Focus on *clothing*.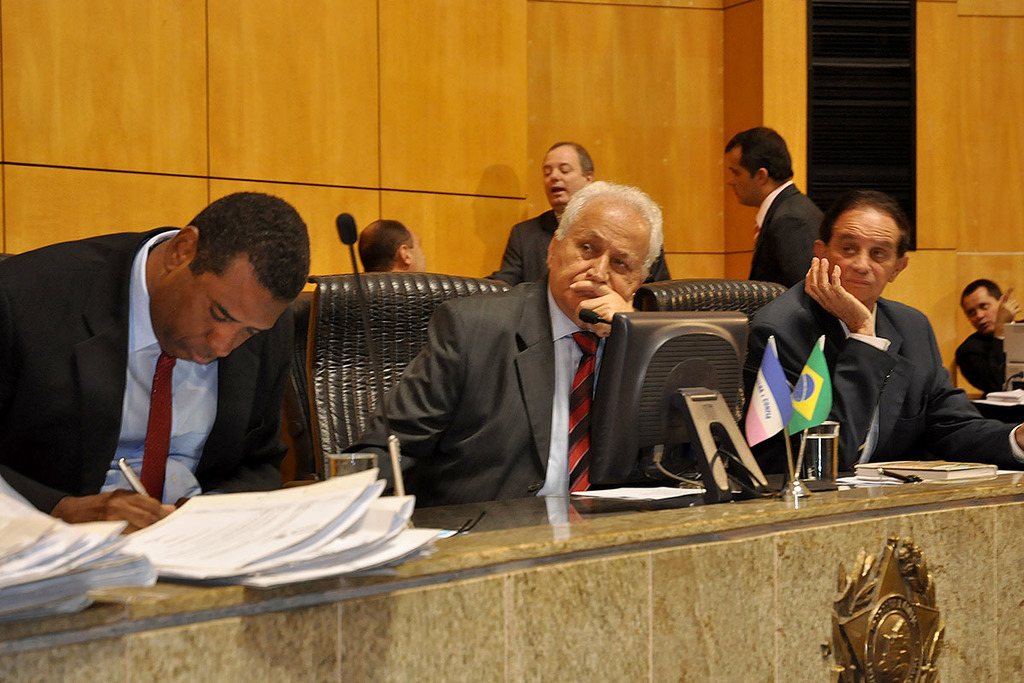
Focused at left=958, top=322, right=1023, bottom=388.
